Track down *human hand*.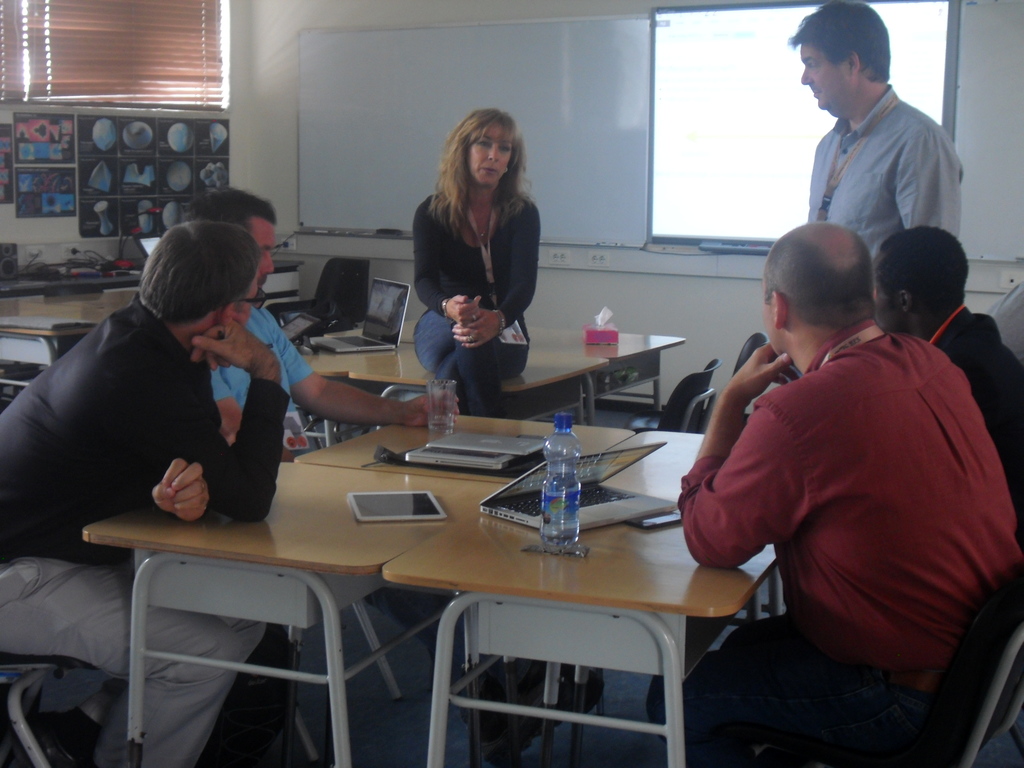
Tracked to region(124, 463, 209, 532).
